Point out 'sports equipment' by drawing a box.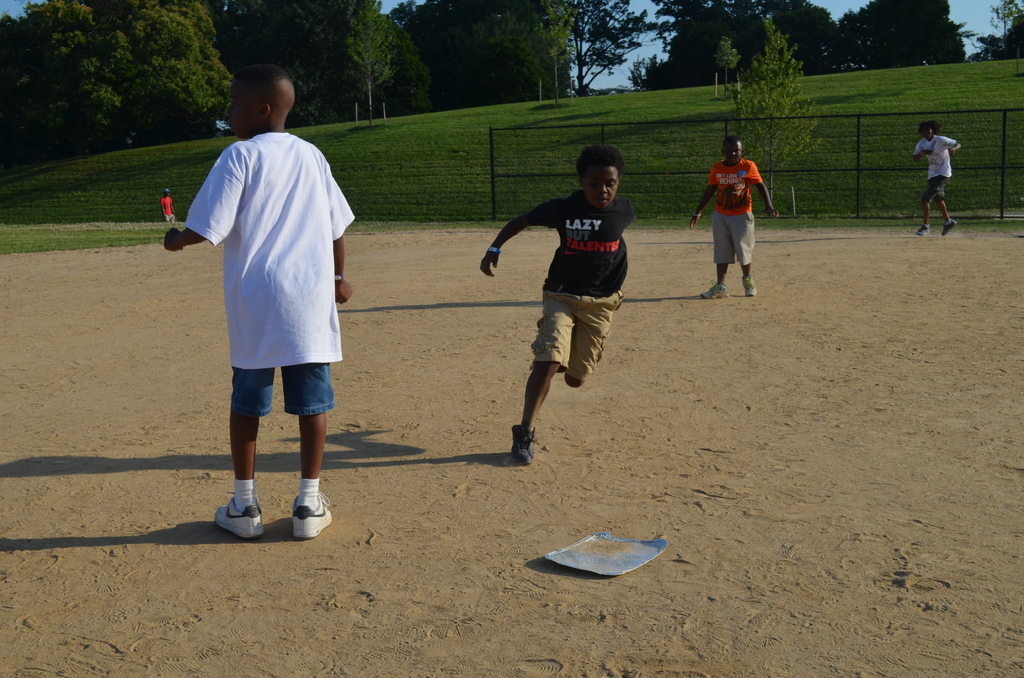
{"x1": 742, "y1": 277, "x2": 757, "y2": 299}.
